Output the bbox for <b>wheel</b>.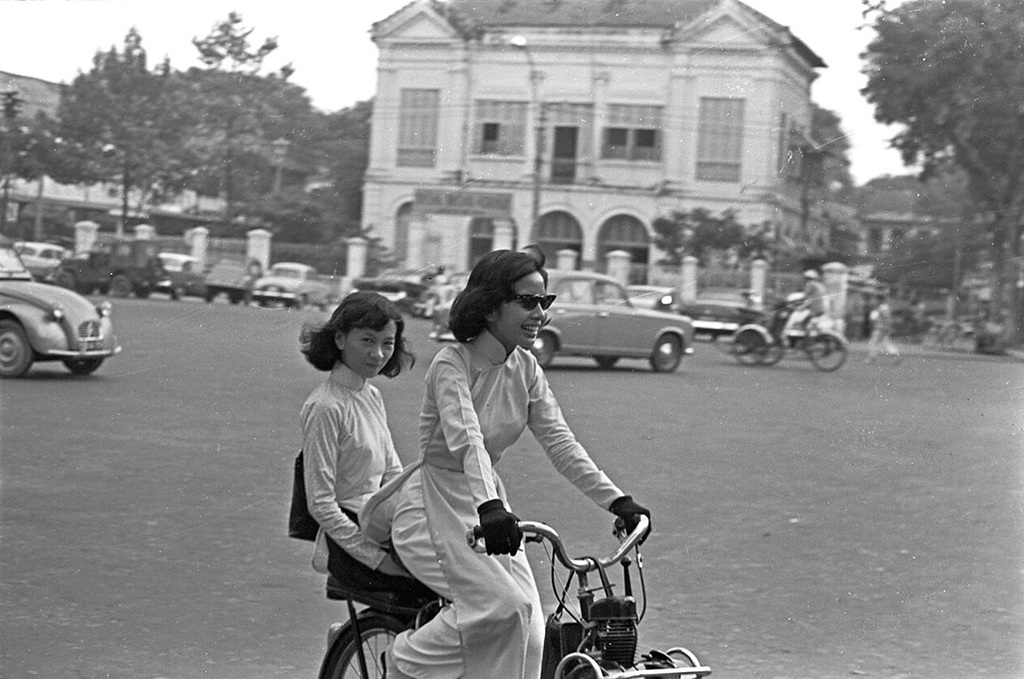
pyautogui.locateOnScreen(732, 327, 767, 365).
